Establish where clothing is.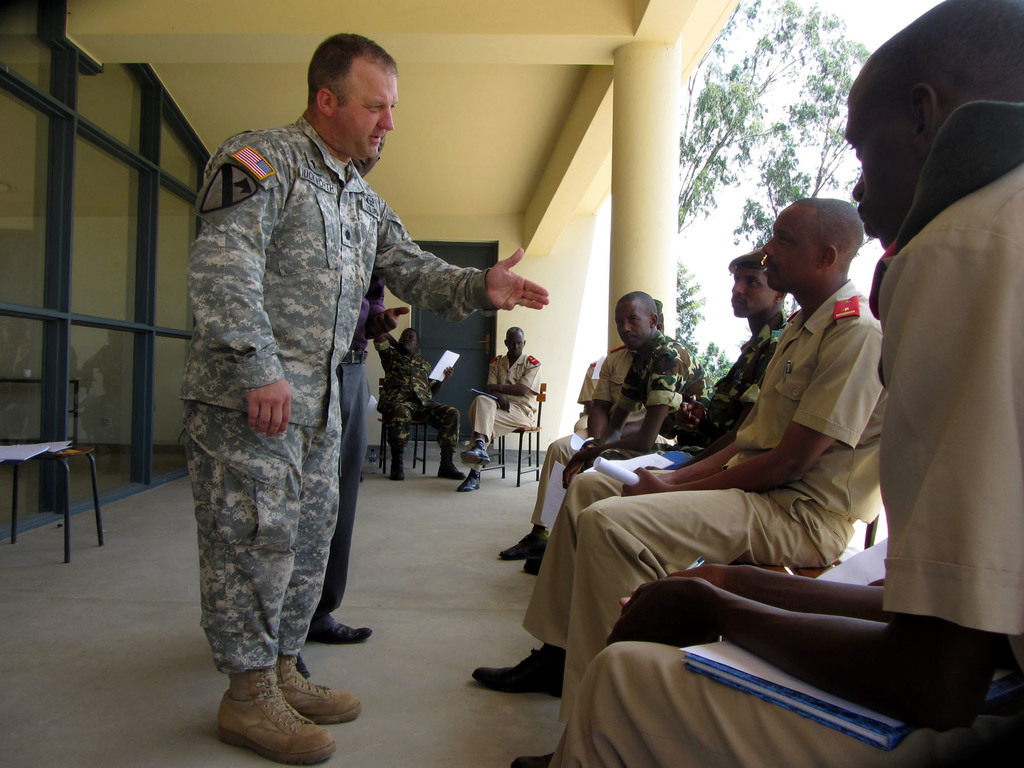
Established at crop(182, 113, 492, 676).
